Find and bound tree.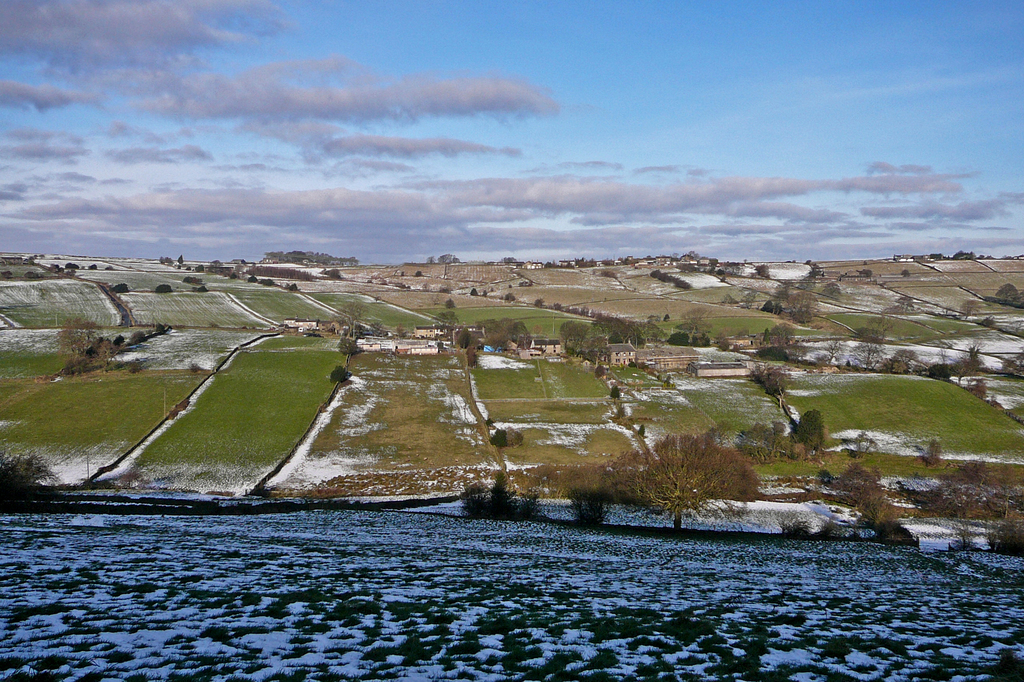
Bound: region(819, 333, 846, 368).
